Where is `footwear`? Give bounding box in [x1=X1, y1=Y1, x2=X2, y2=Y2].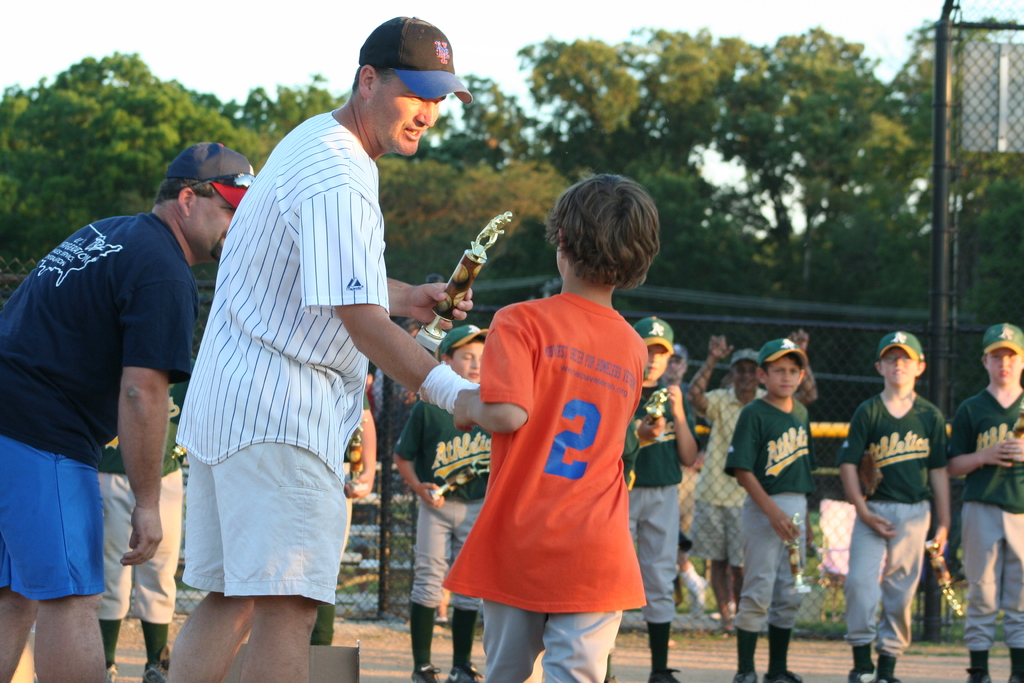
[x1=733, y1=668, x2=762, y2=682].
